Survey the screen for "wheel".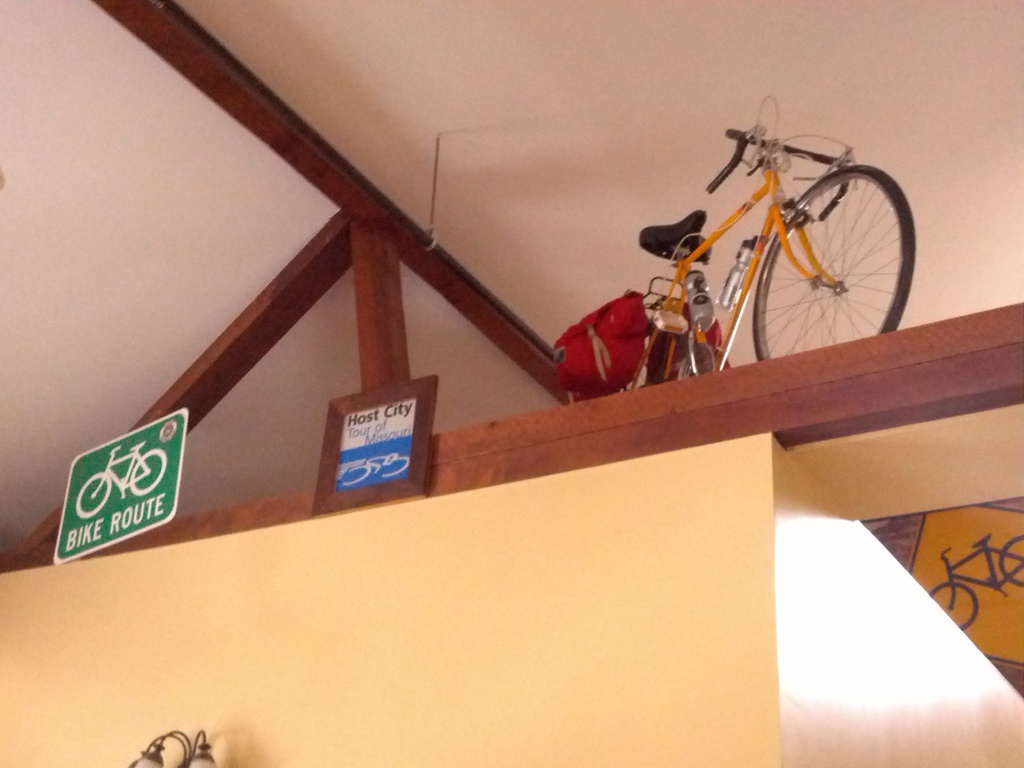
Survey found: left=930, top=580, right=979, bottom=631.
